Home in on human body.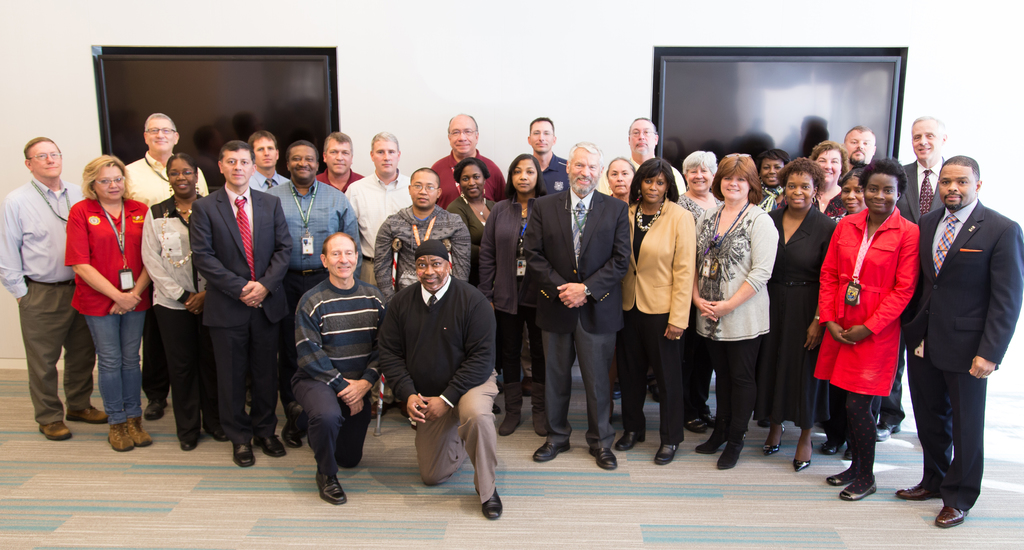
Homed in at 369/169/475/322.
